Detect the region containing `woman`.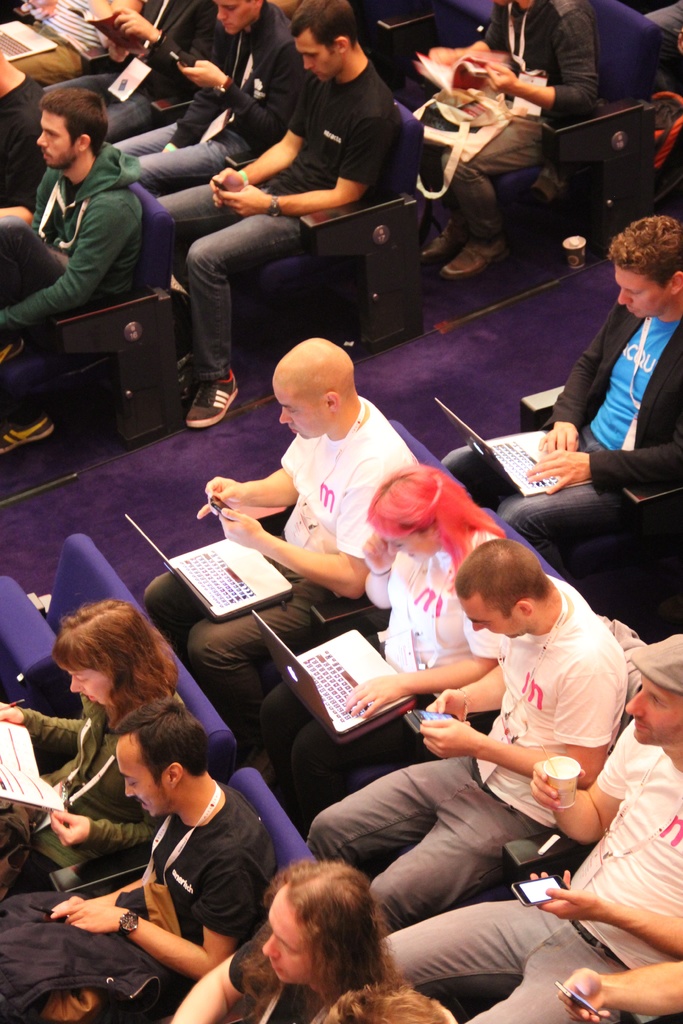
region(0, 603, 183, 899).
